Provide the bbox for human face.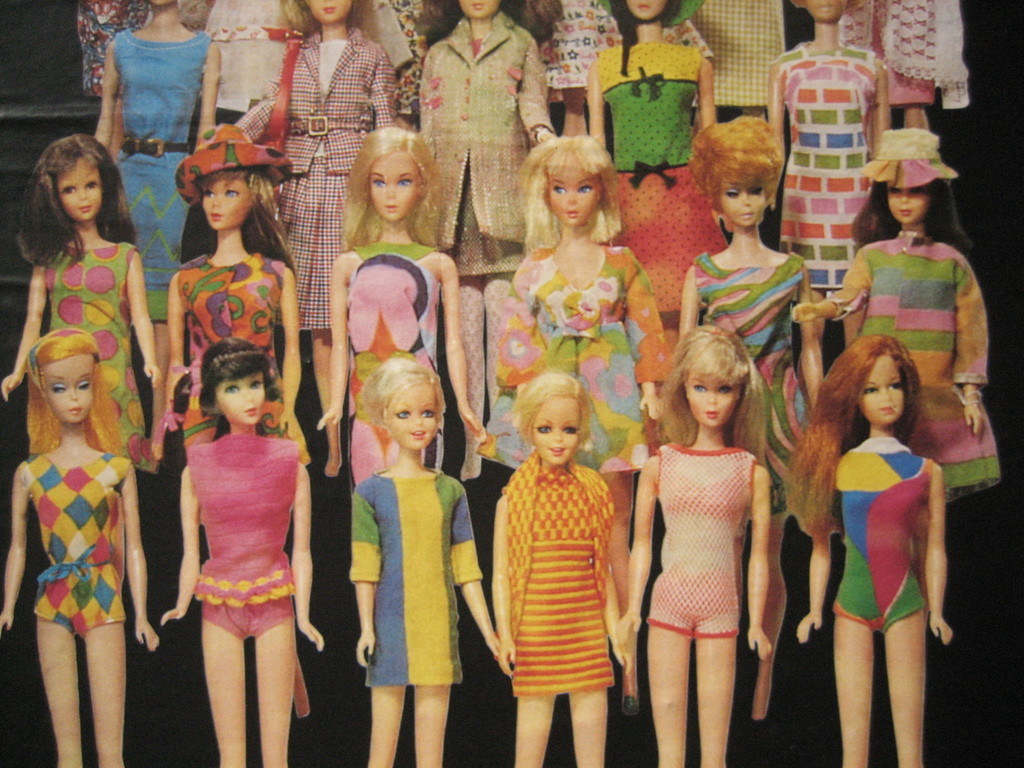
BBox(220, 375, 267, 428).
